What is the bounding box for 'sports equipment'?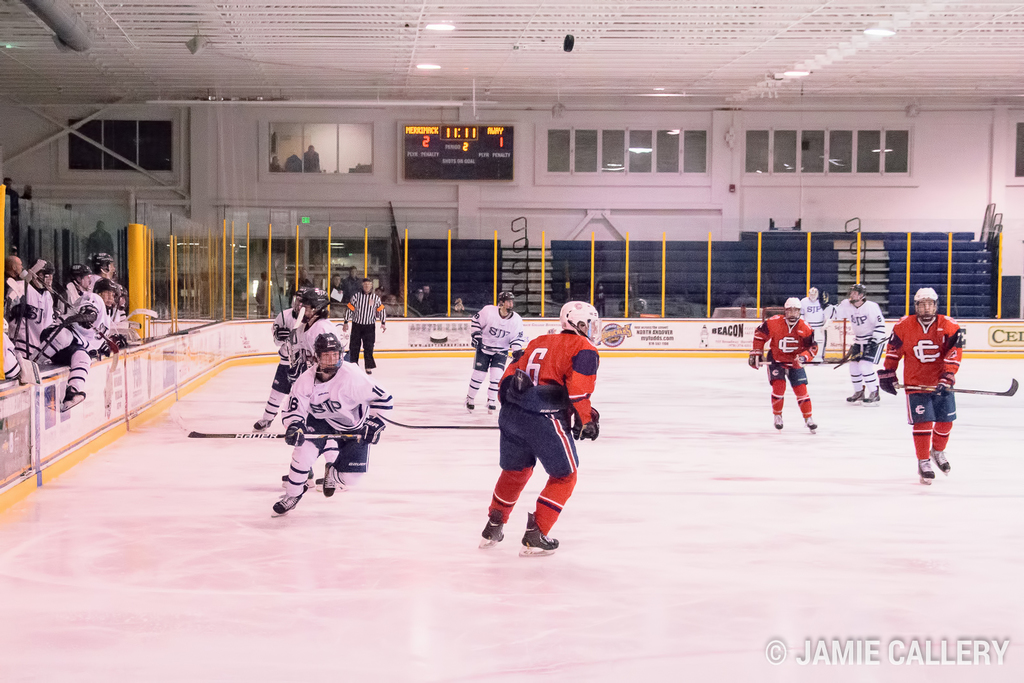
5:275:28:351.
